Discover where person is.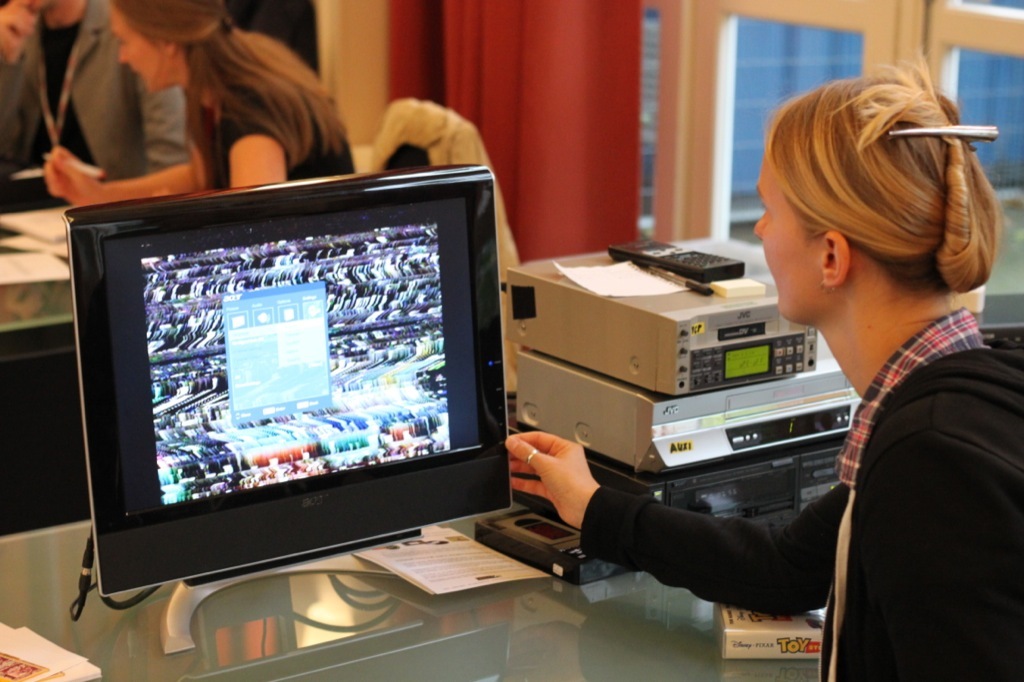
Discovered at (x1=0, y1=0, x2=195, y2=177).
